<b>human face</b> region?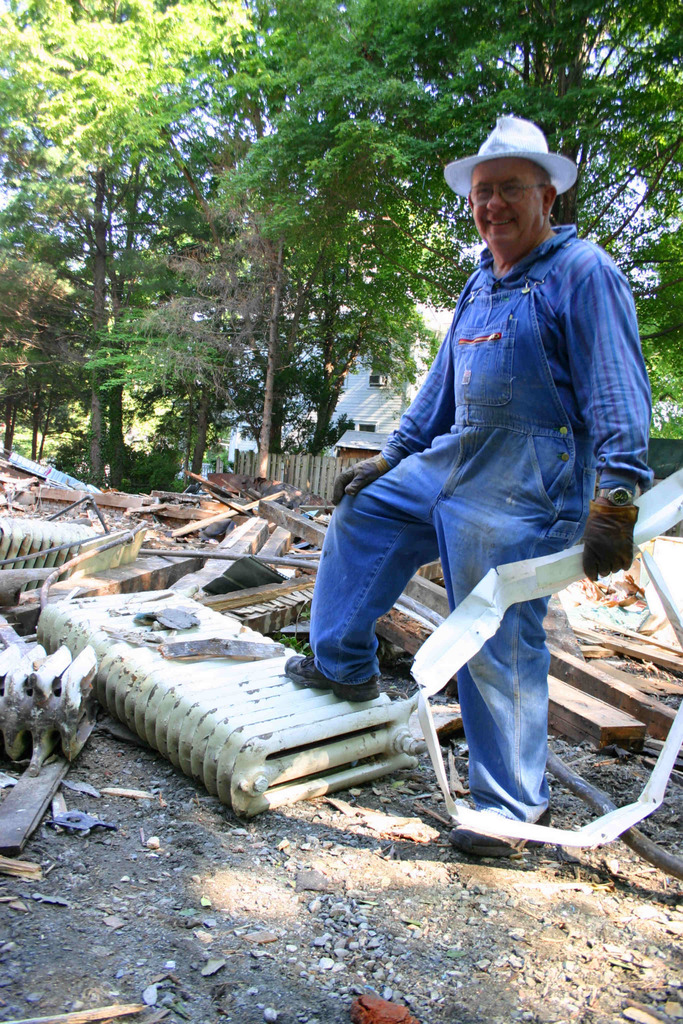
bbox=(468, 156, 544, 239)
